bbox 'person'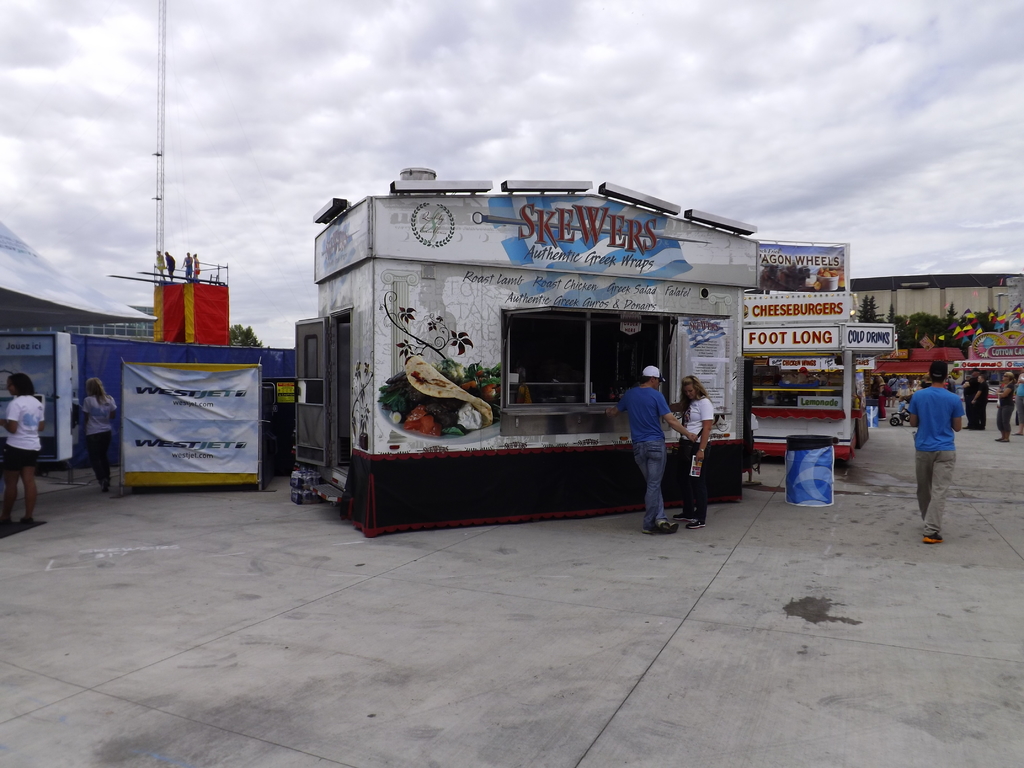
left=911, top=344, right=978, bottom=547
